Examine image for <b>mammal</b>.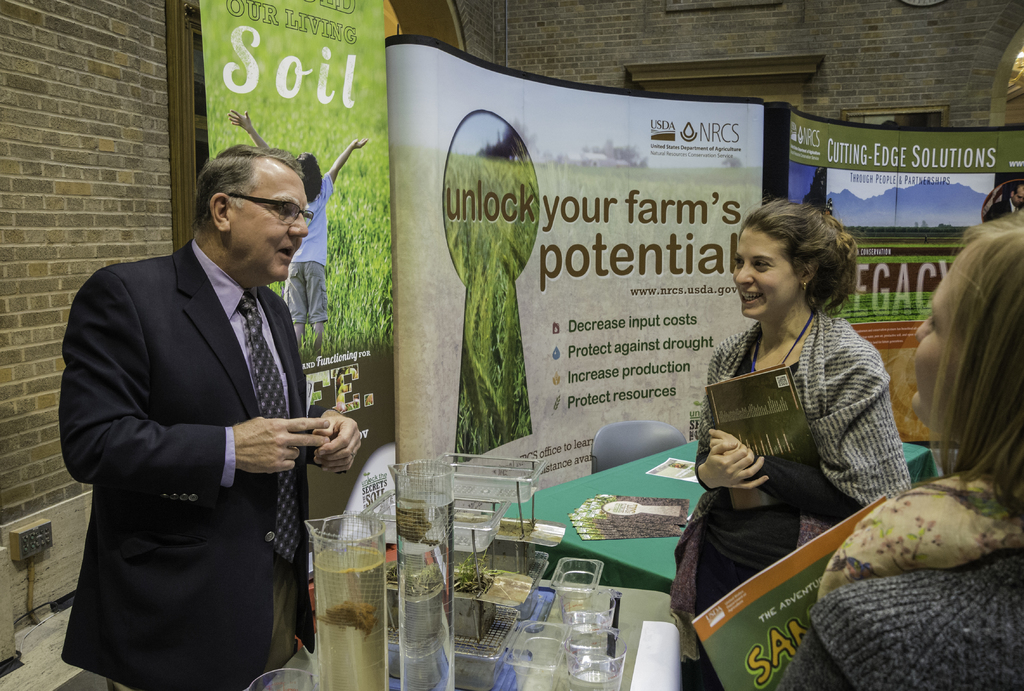
Examination result: 53:139:358:690.
